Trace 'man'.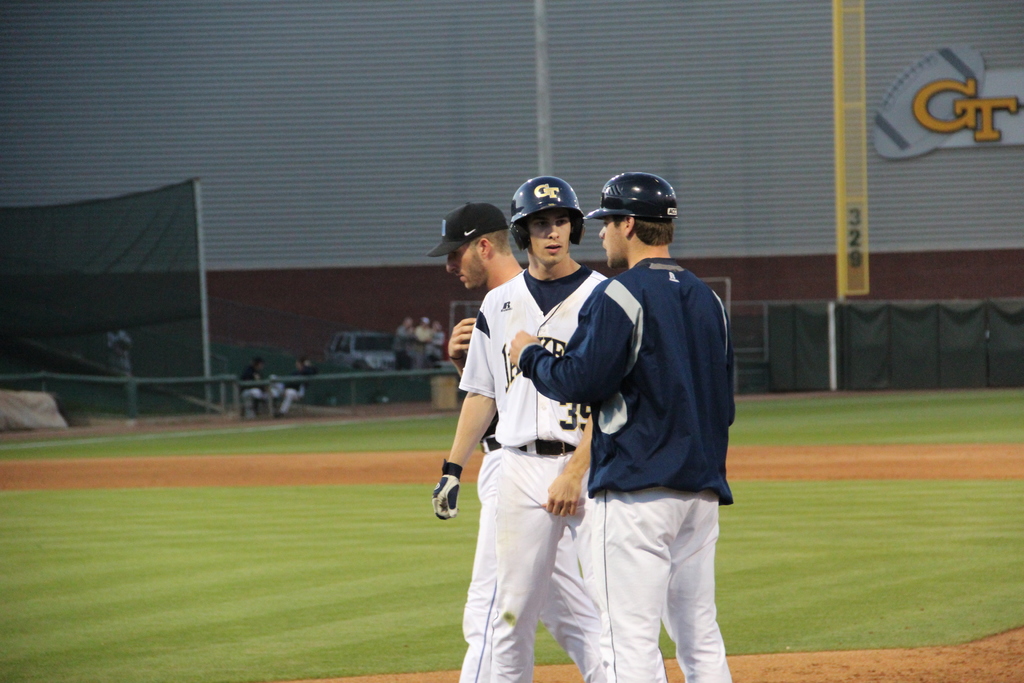
Traced to rect(430, 204, 524, 682).
